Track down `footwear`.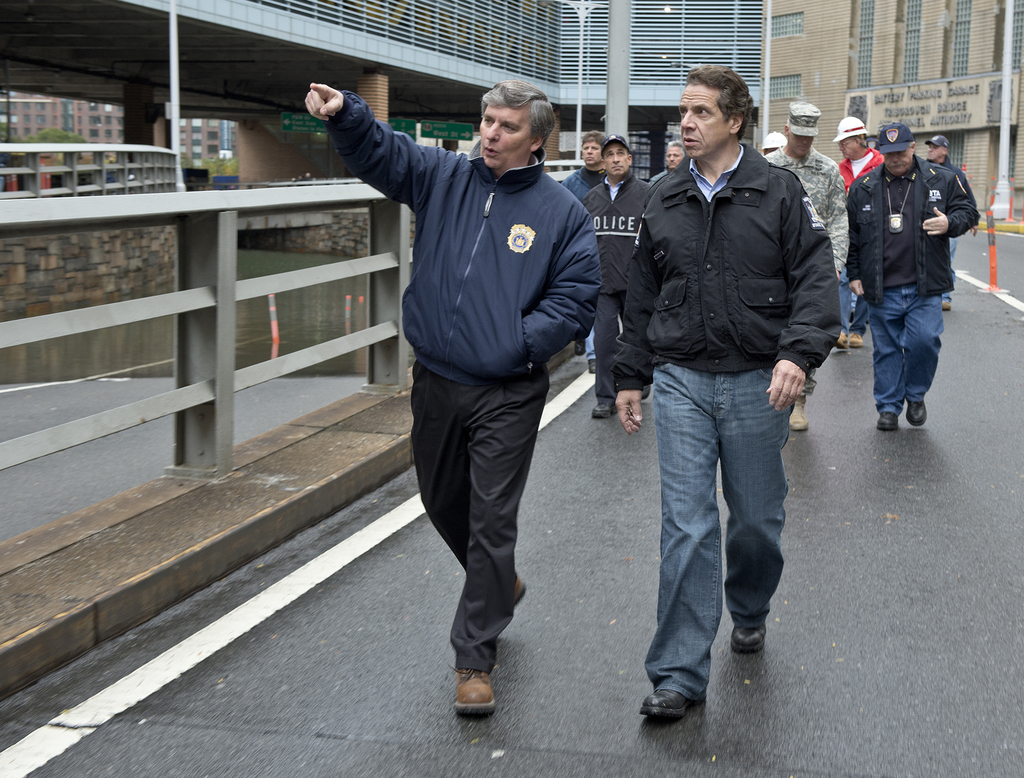
Tracked to rect(443, 652, 509, 742).
